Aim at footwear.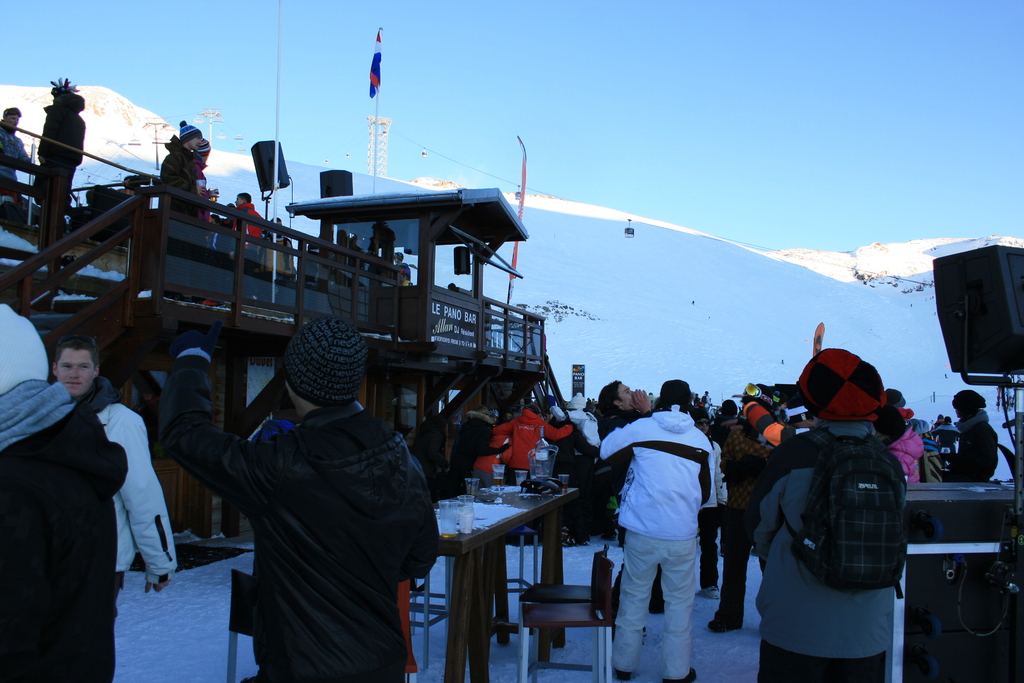
Aimed at (left=707, top=618, right=740, bottom=631).
